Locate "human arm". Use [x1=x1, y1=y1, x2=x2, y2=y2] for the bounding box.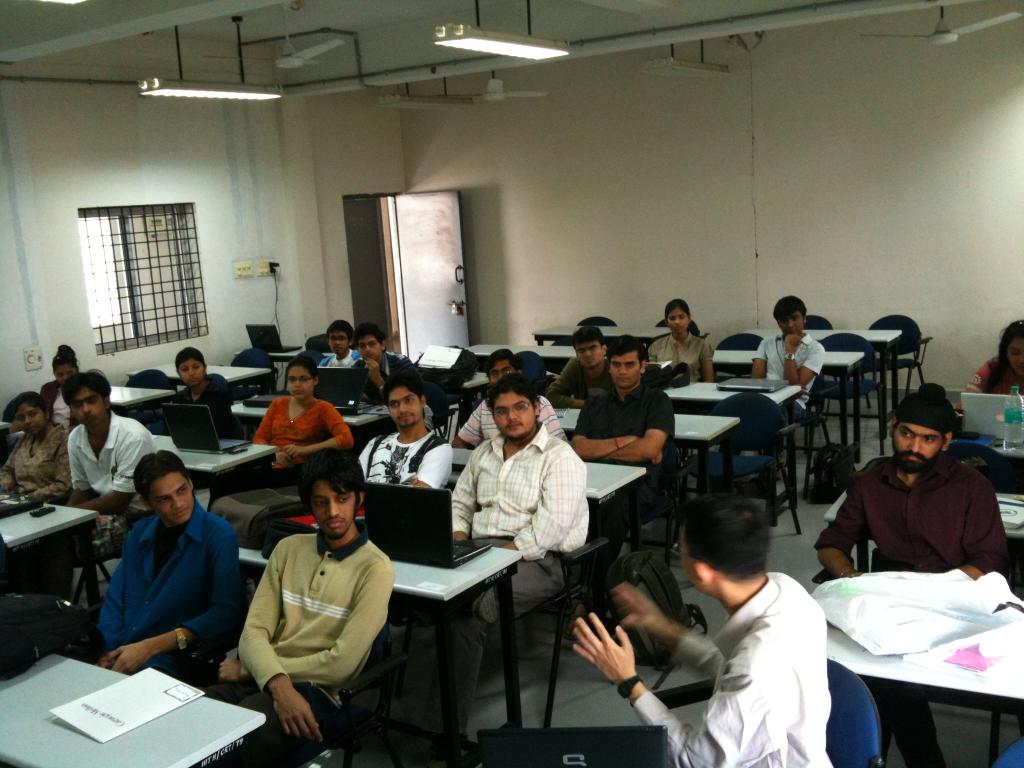
[x1=648, y1=338, x2=660, y2=371].
